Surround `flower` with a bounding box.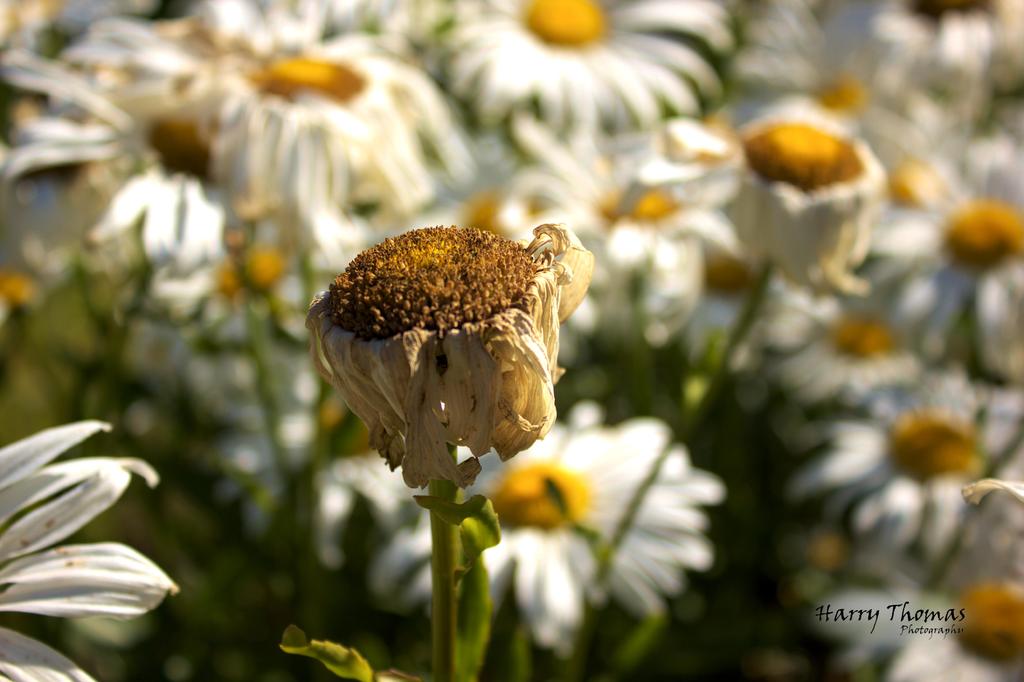
298 195 584 474.
